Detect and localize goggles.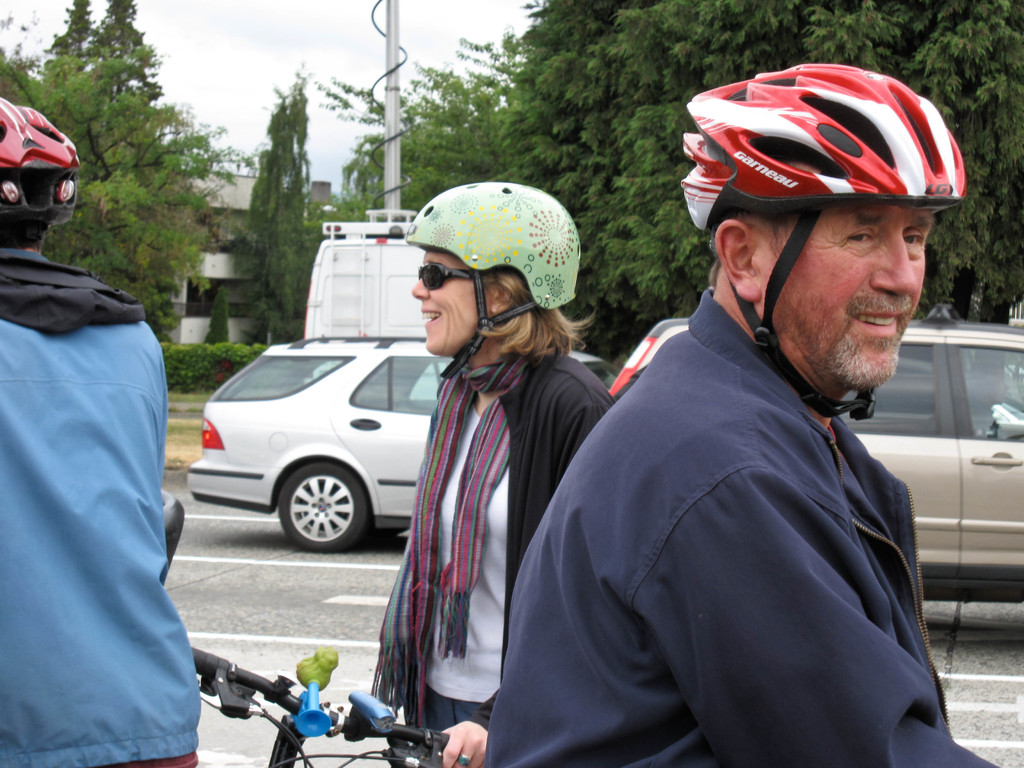
Localized at 406,257,474,284.
